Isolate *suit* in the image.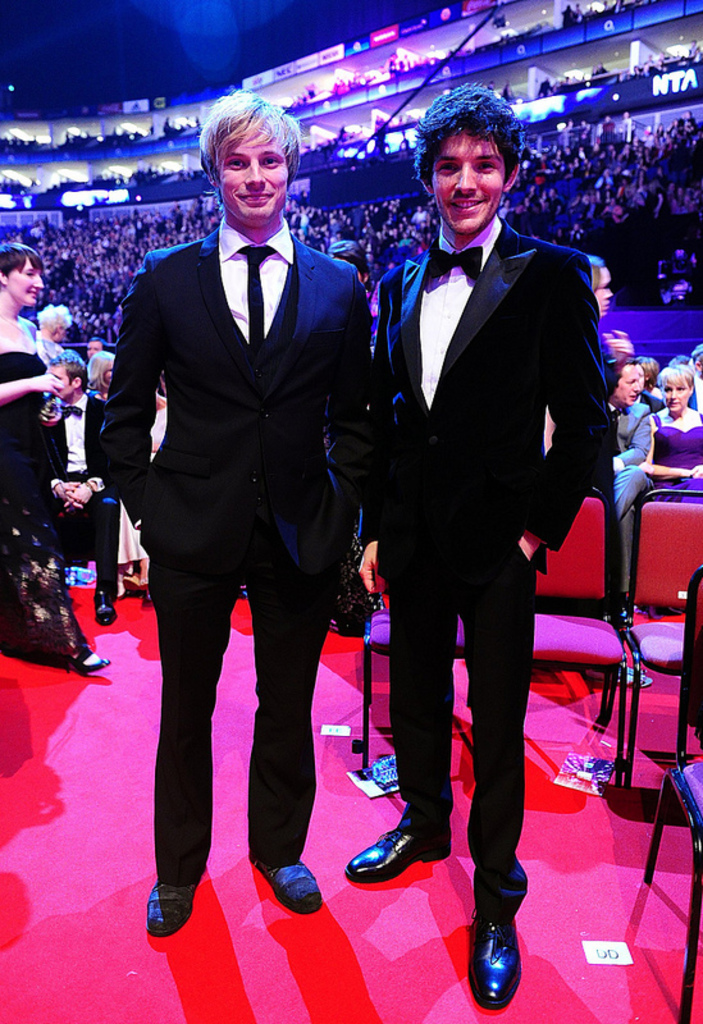
Isolated region: 14, 393, 123, 571.
